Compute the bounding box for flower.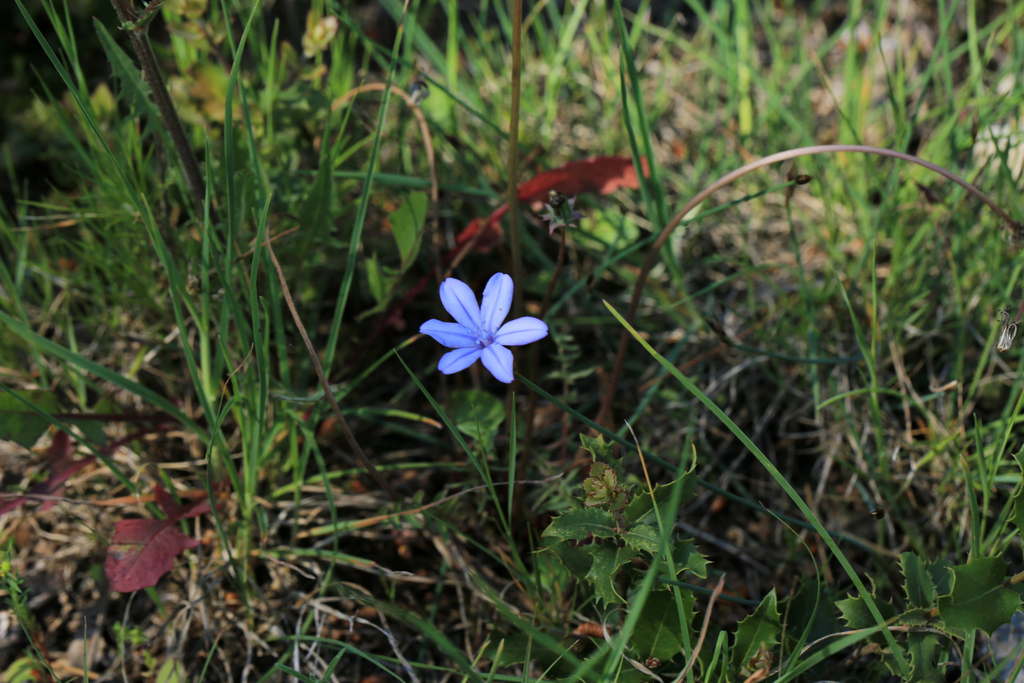
l=419, t=273, r=548, b=388.
